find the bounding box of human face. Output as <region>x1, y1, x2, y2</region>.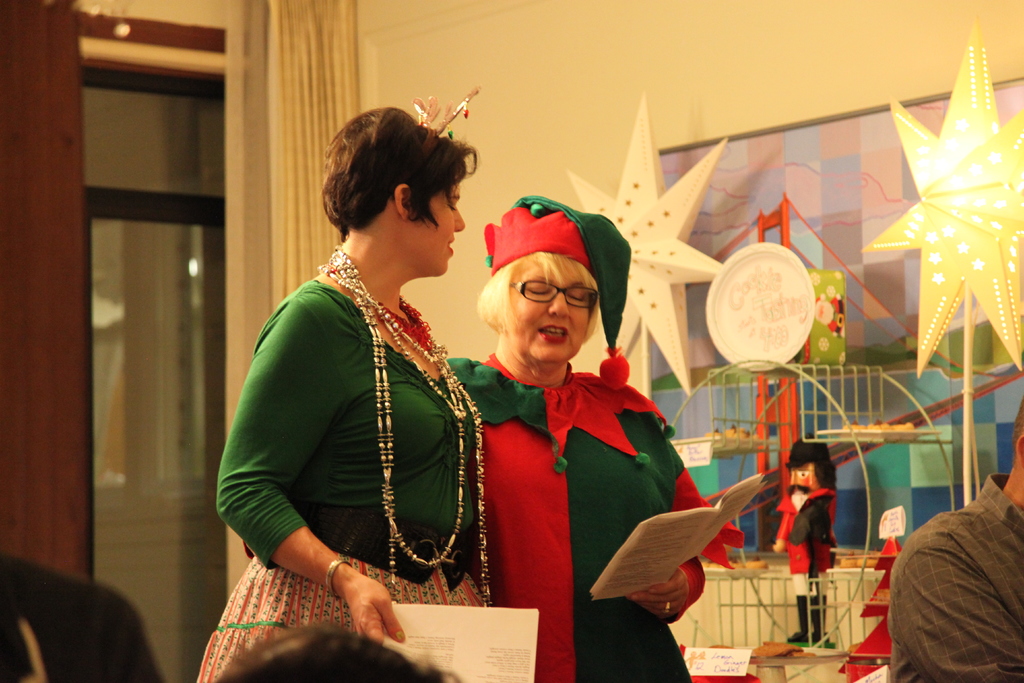
<region>515, 259, 586, 360</region>.
